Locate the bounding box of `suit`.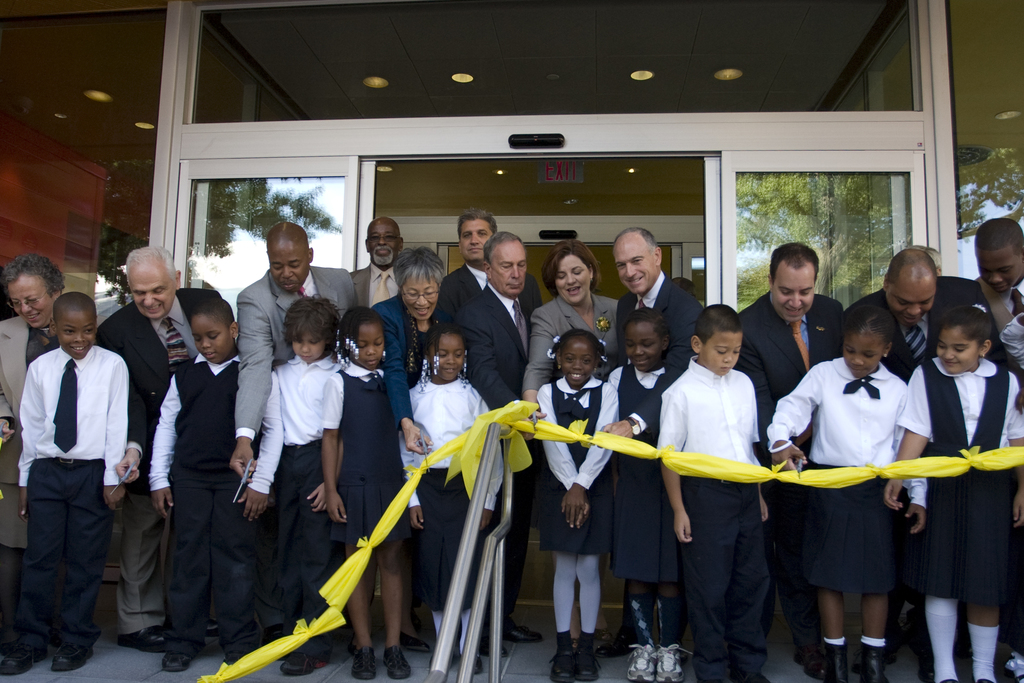
Bounding box: [349,267,403,310].
